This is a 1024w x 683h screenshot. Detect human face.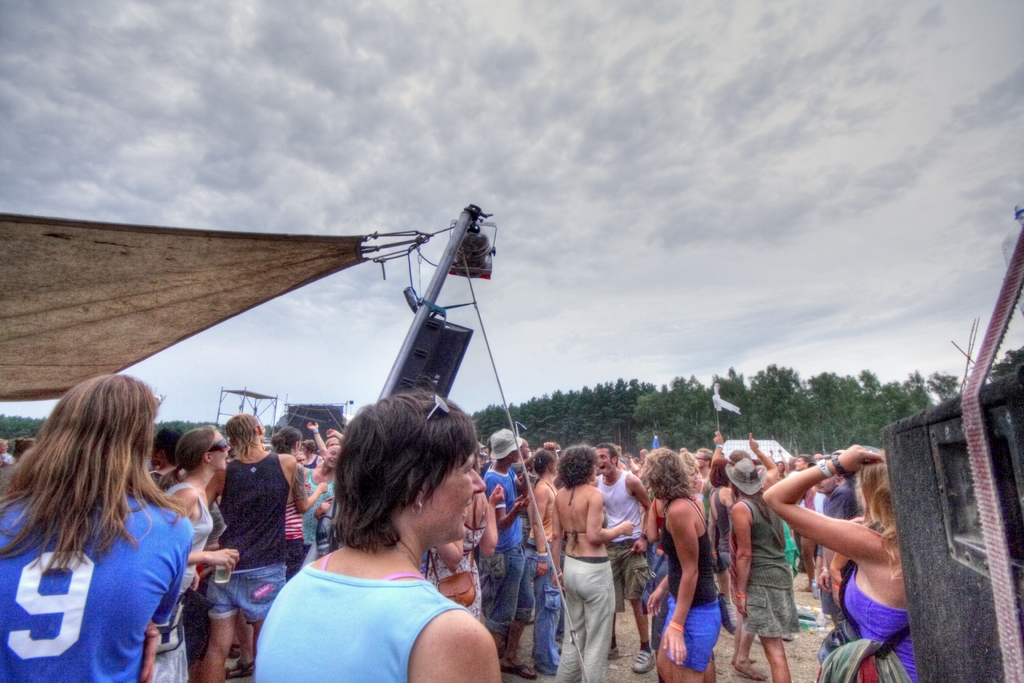
pyautogui.locateOnScreen(421, 451, 490, 541).
